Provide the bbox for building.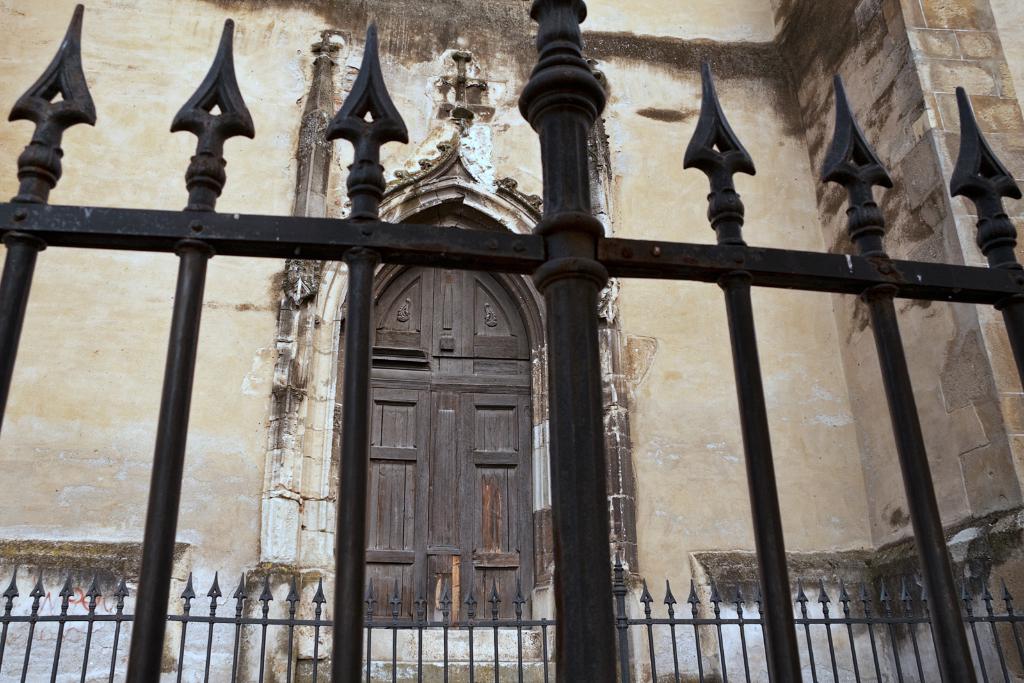
l=2, t=2, r=1023, b=681.
